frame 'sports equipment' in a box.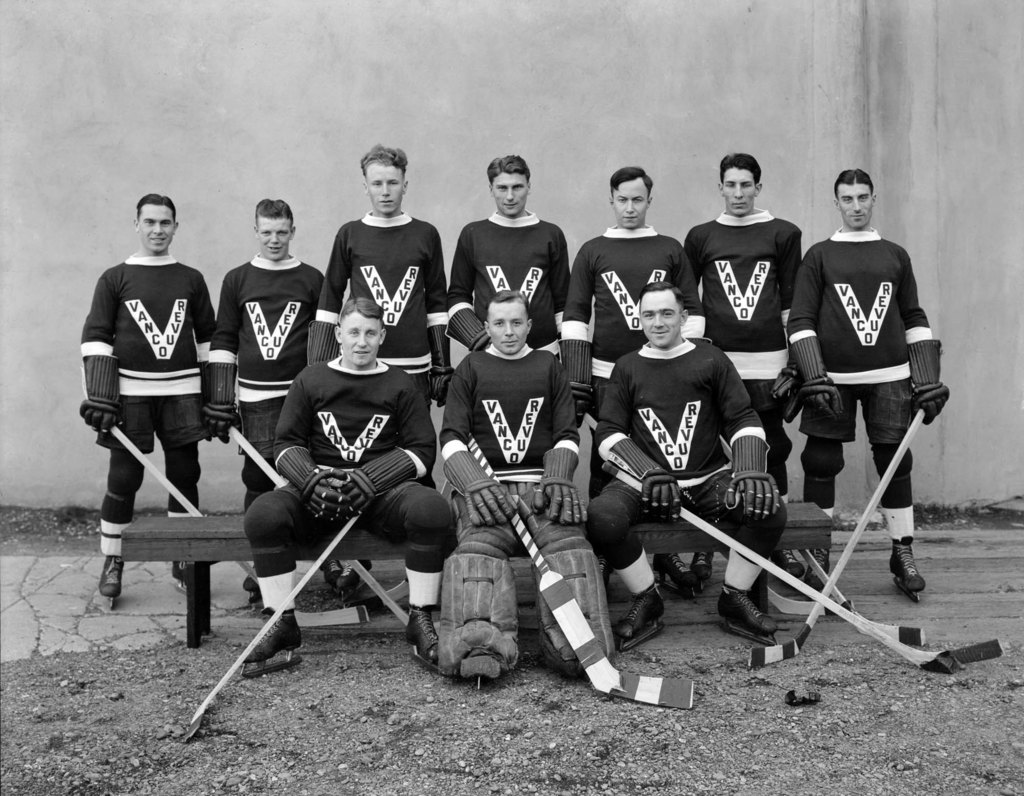
<bbox>95, 553, 127, 612</bbox>.
